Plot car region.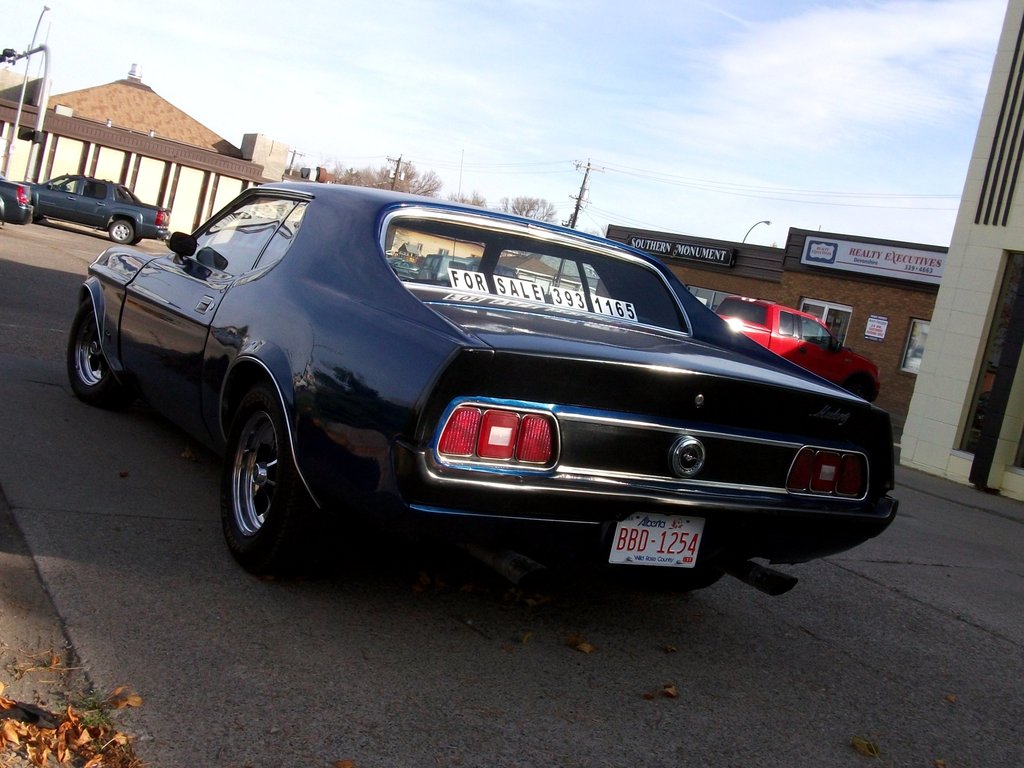
Plotted at crop(386, 259, 416, 283).
